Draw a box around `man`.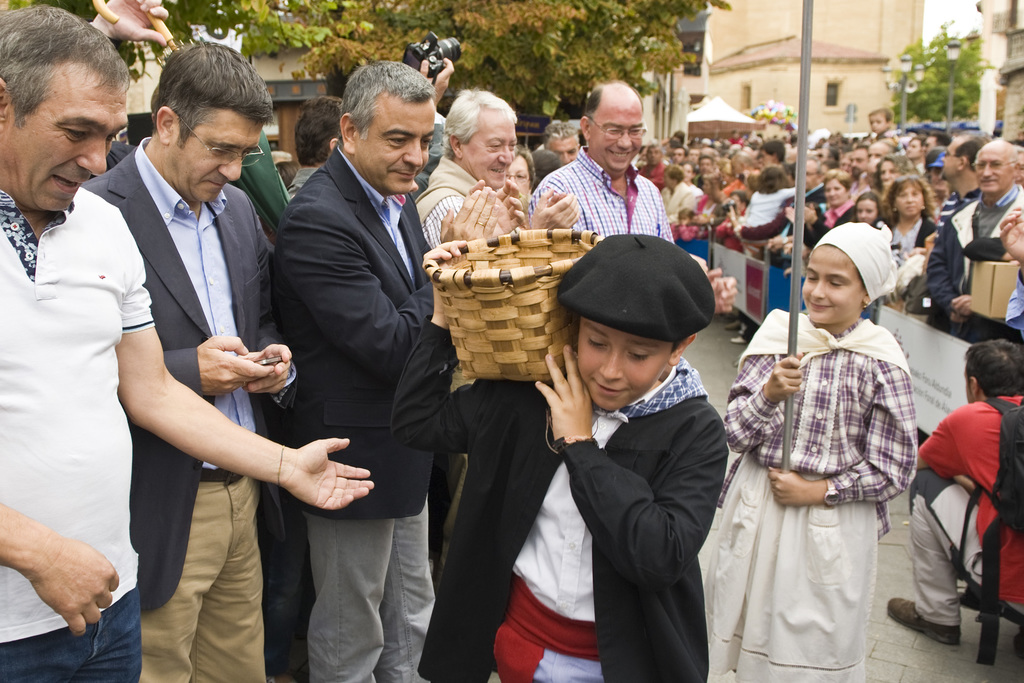
locate(884, 335, 1023, 670).
